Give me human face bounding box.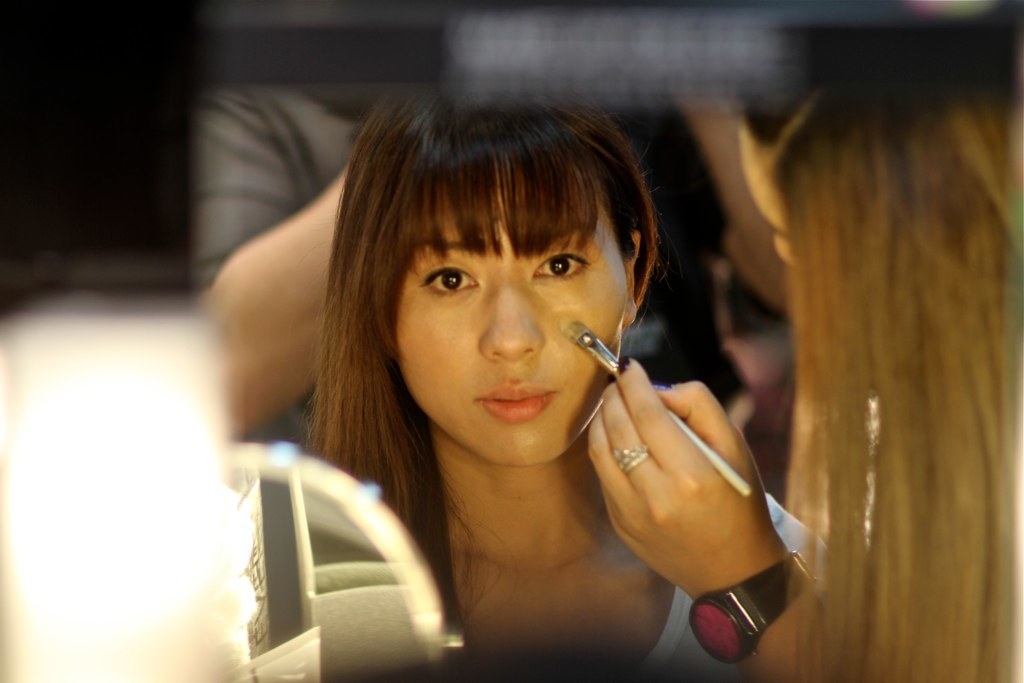
394/175/632/471.
